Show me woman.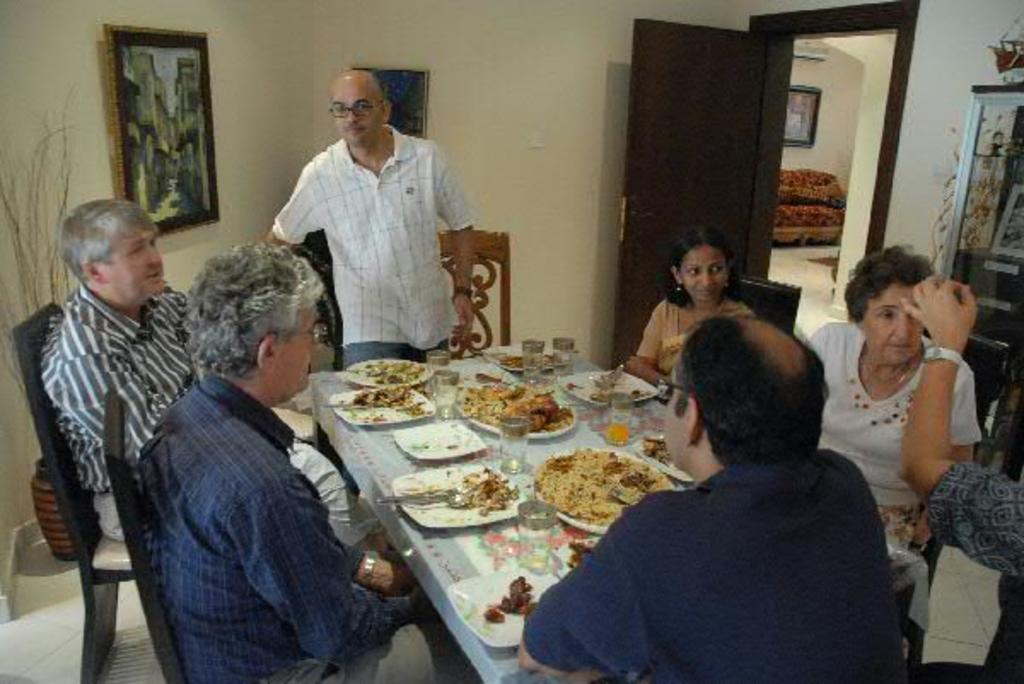
woman is here: x1=626, y1=223, x2=756, y2=387.
